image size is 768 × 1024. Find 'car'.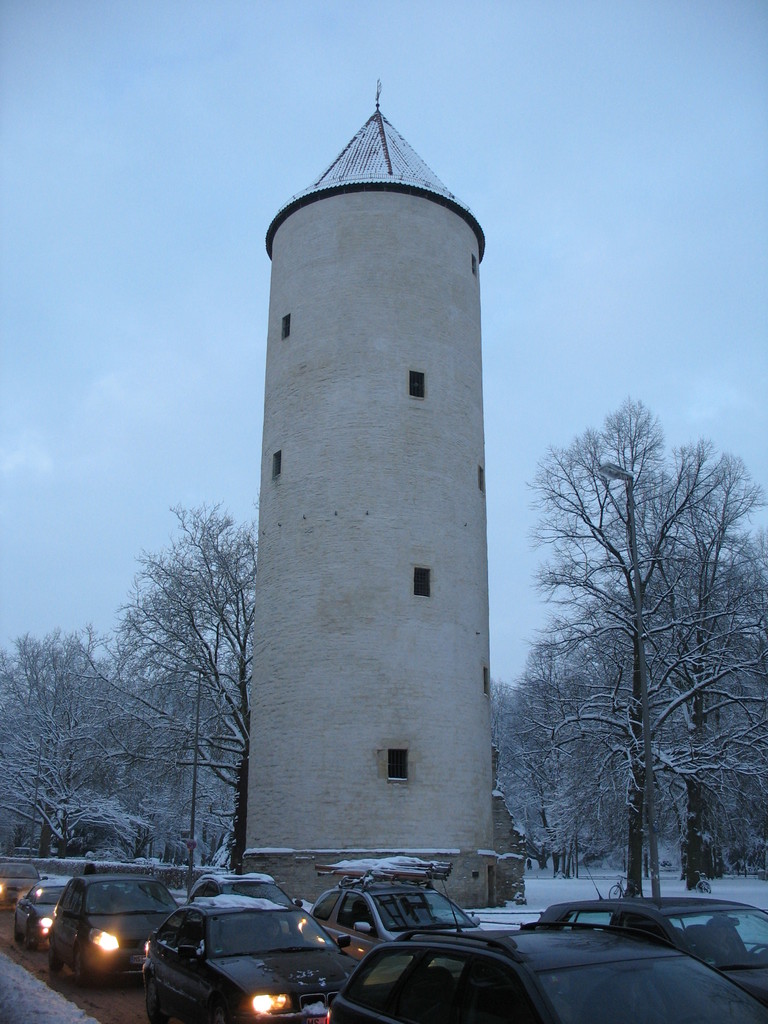
[0,858,42,910].
